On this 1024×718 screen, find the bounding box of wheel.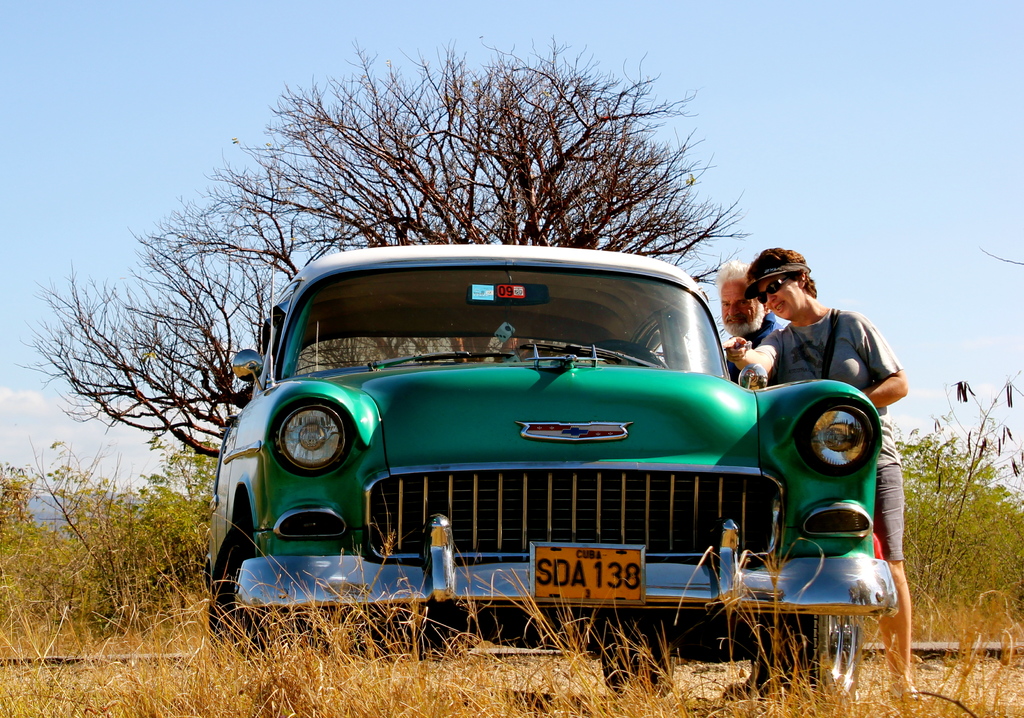
Bounding box: bbox=(595, 605, 680, 709).
